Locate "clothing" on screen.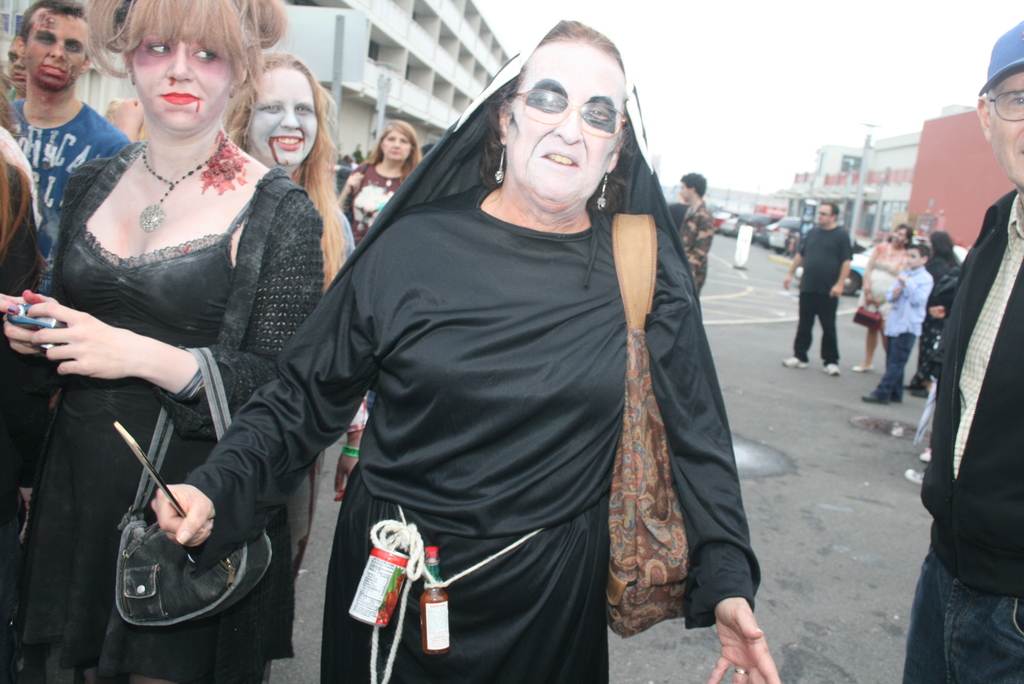
On screen at 908 251 964 384.
